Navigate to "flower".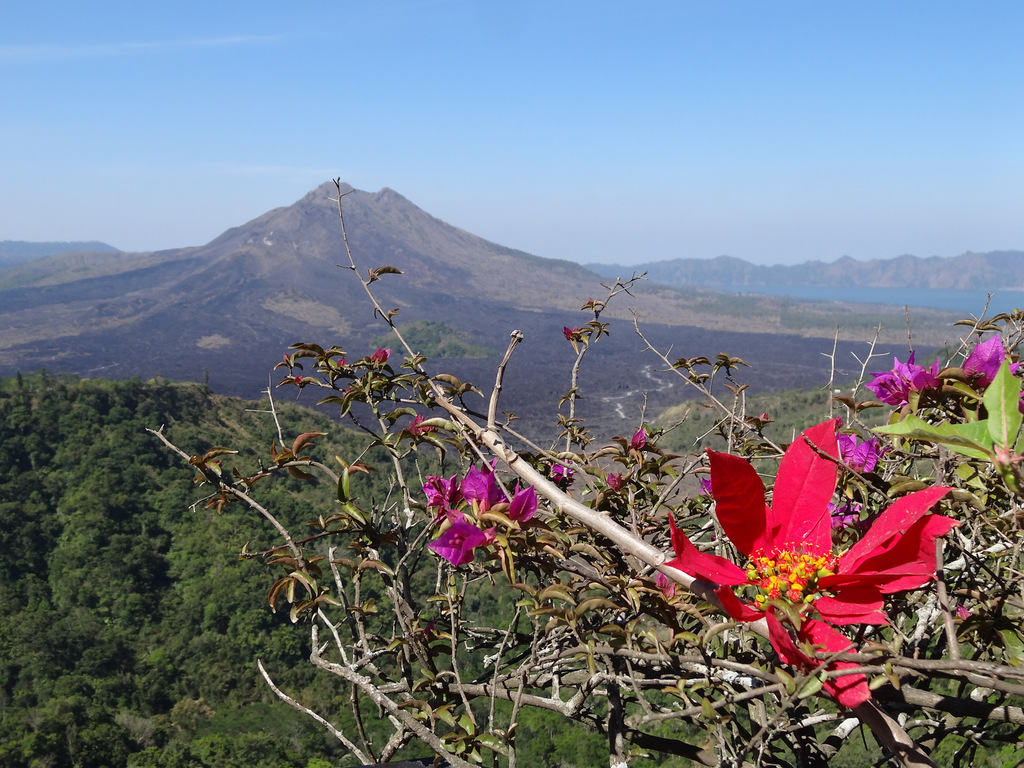
Navigation target: rect(463, 465, 497, 502).
